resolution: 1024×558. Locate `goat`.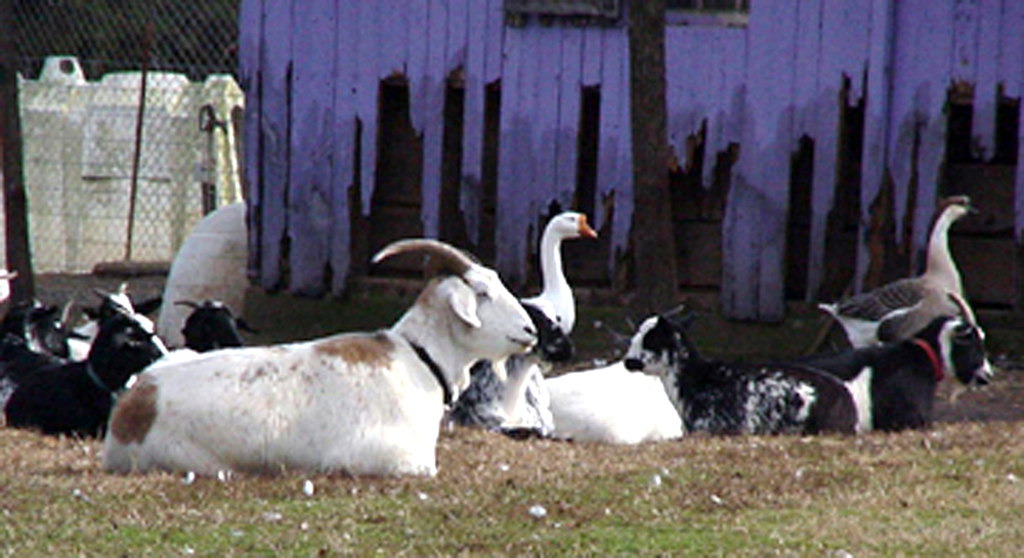
814, 286, 995, 437.
